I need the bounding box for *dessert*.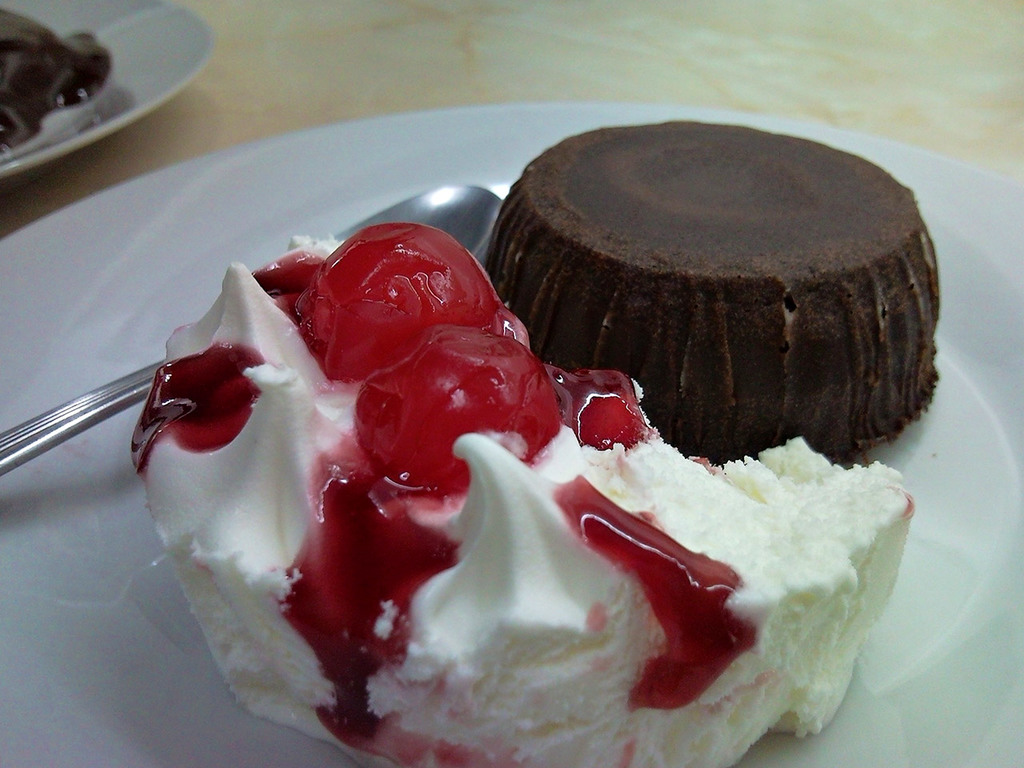
Here it is: box(488, 114, 950, 470).
